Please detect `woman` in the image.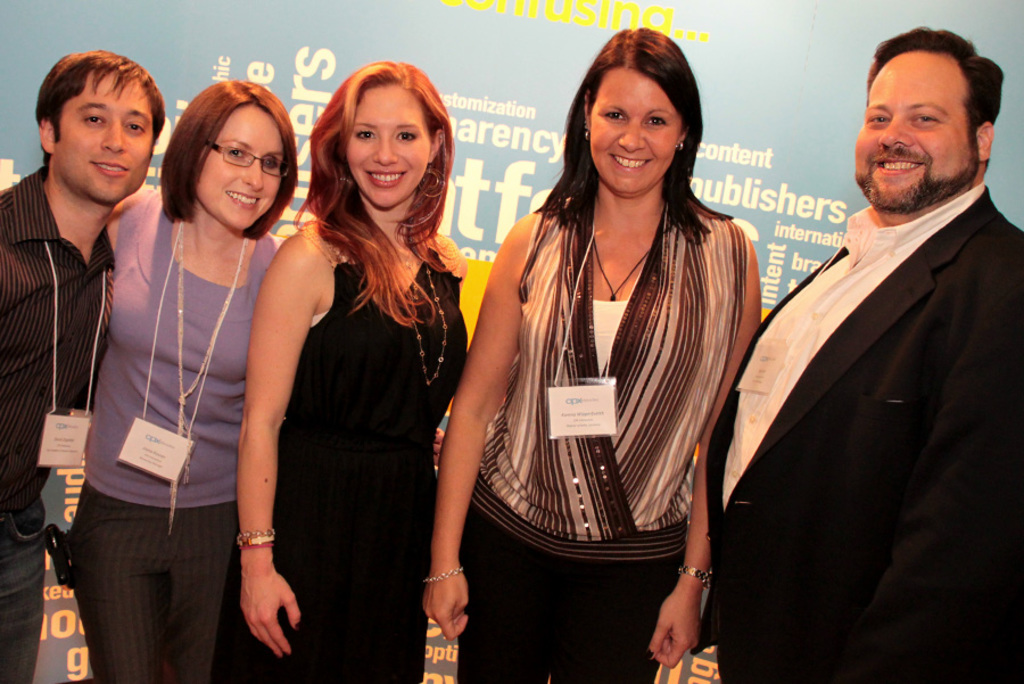
l=208, t=50, r=478, b=683.
